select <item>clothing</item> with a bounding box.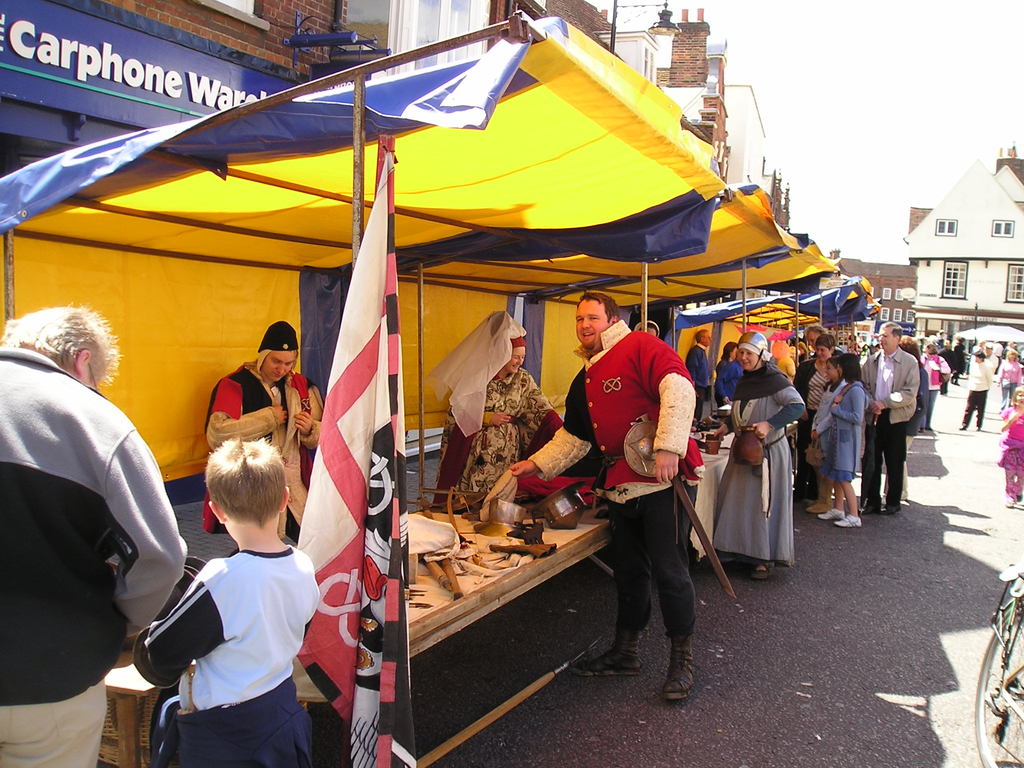
x1=1, y1=666, x2=108, y2=767.
